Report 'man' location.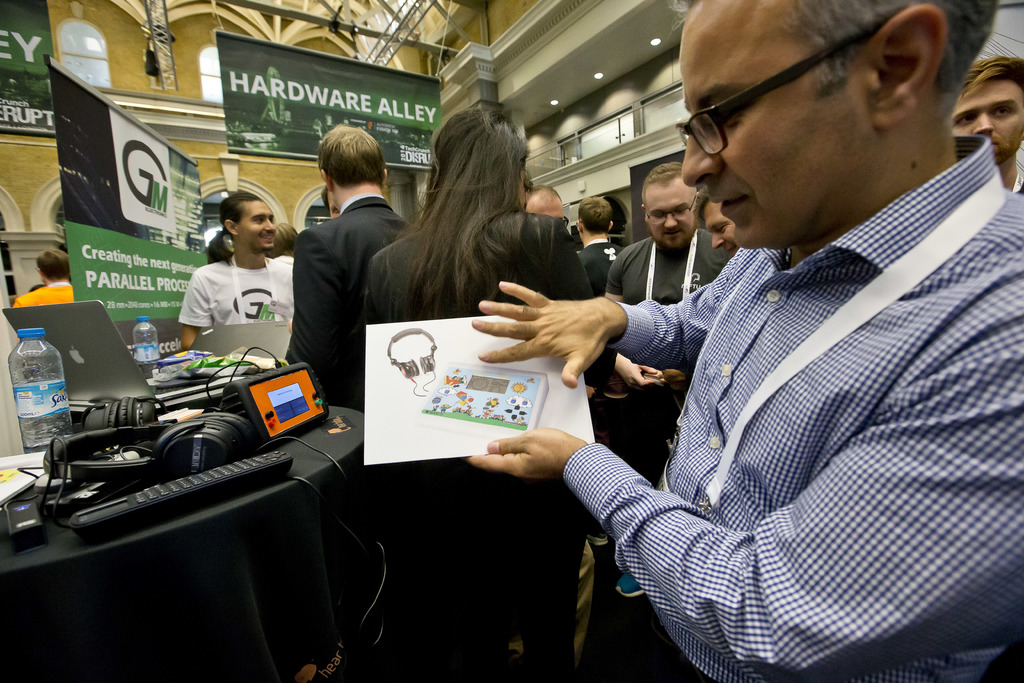
Report: locate(12, 247, 77, 307).
